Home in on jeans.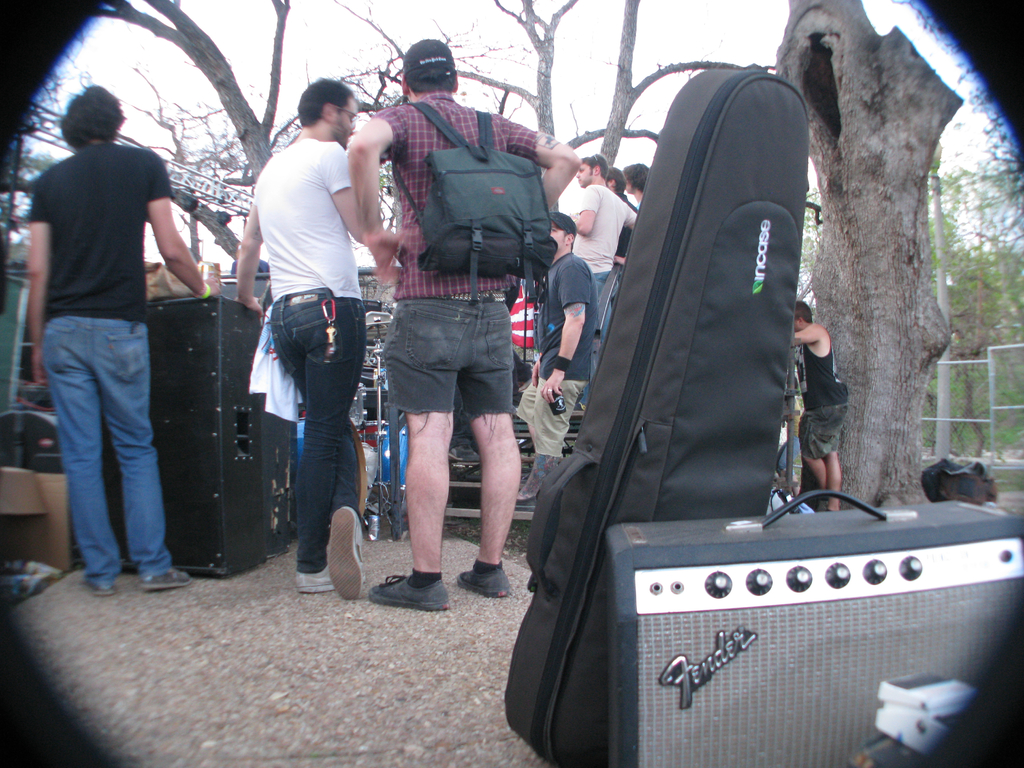
Homed in at x1=268, y1=298, x2=358, y2=575.
